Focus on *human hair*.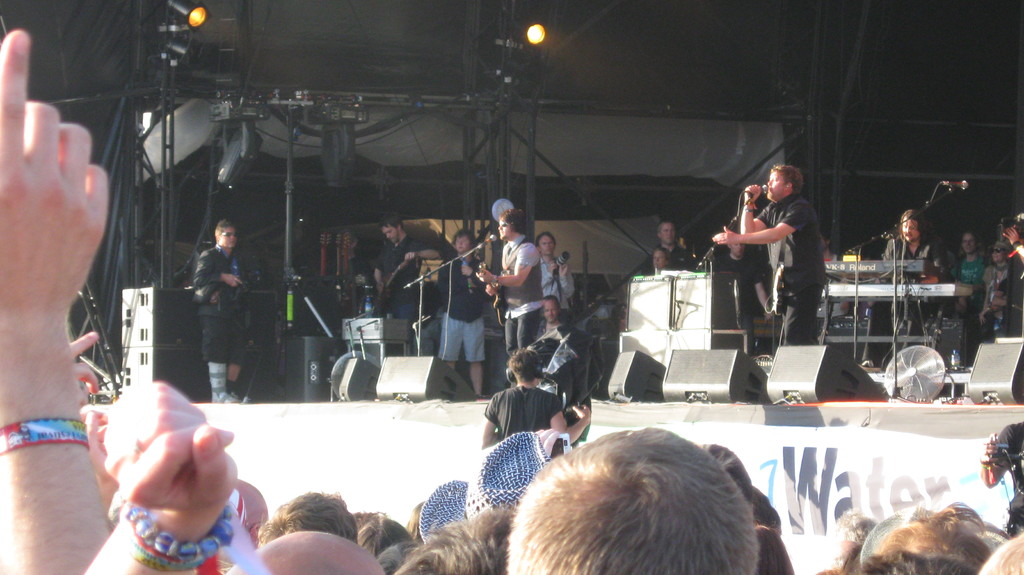
Focused at 375 539 417 574.
